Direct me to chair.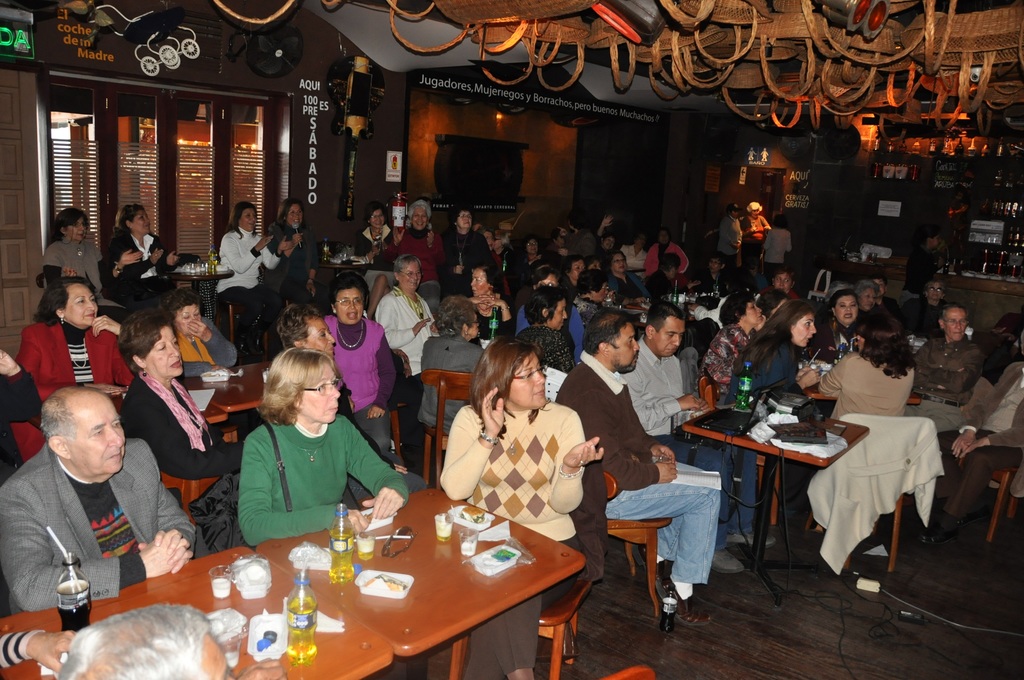
Direction: 605:667:656:679.
